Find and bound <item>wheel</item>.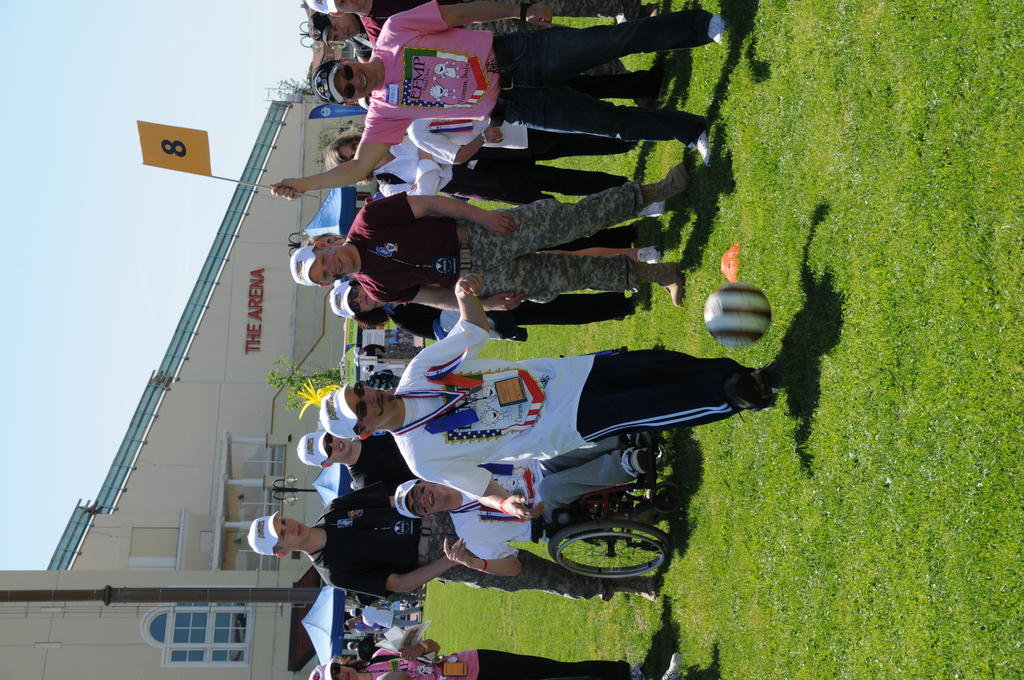
Bound: 545 533 675 590.
